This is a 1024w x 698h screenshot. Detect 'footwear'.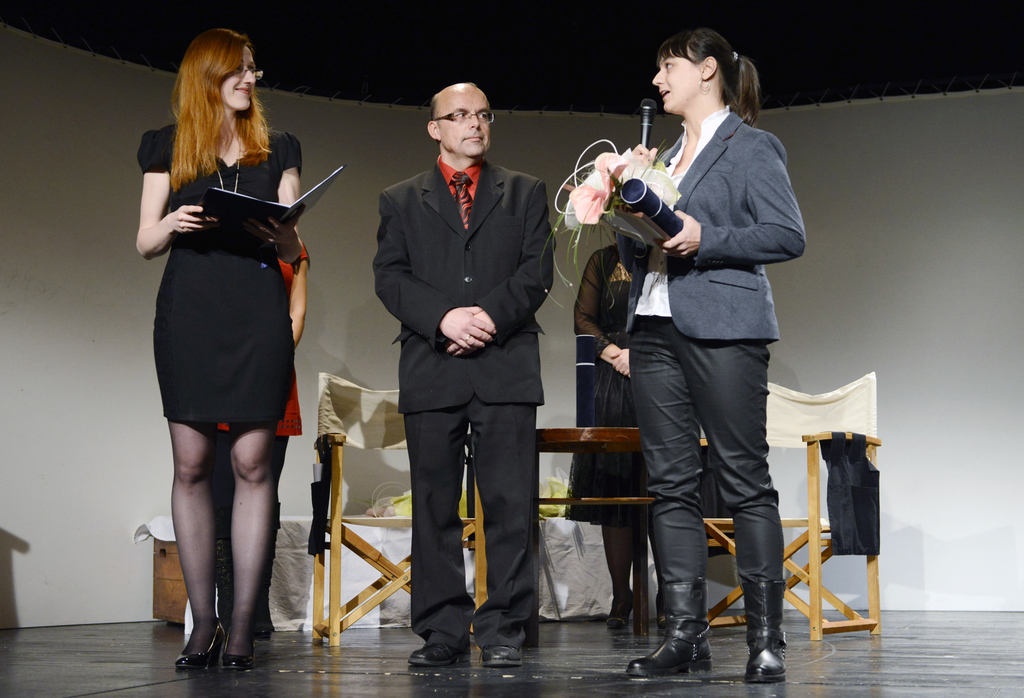
483 643 523 668.
